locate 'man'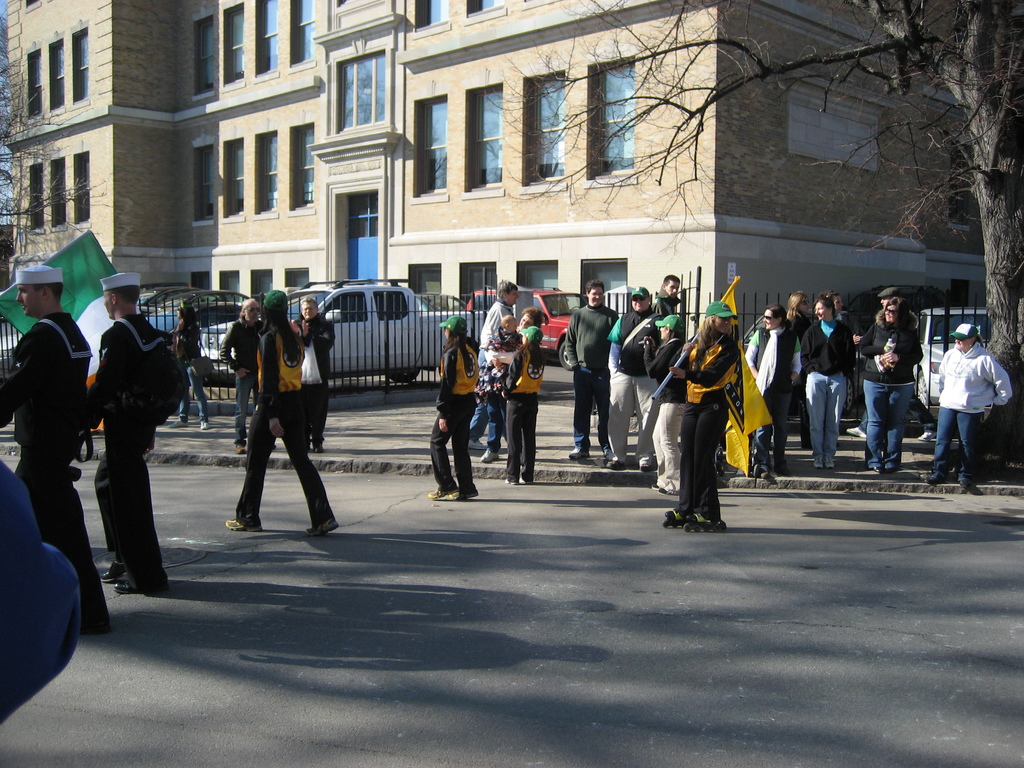
bbox=(0, 263, 113, 631)
